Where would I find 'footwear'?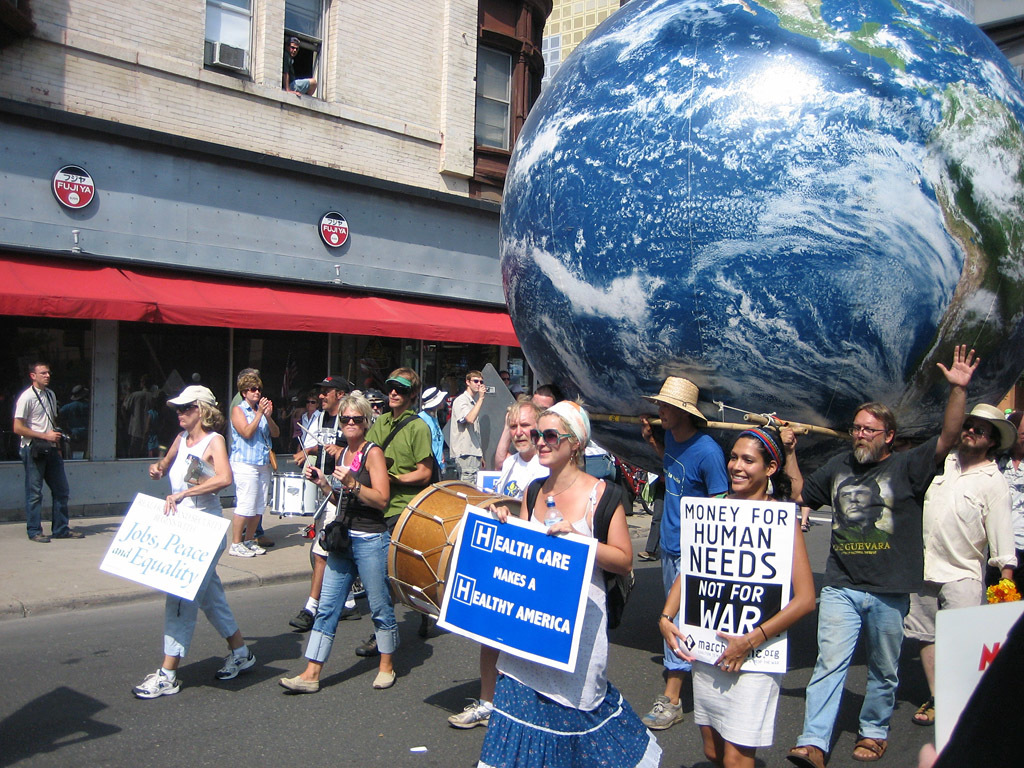
At box=[55, 523, 85, 540].
